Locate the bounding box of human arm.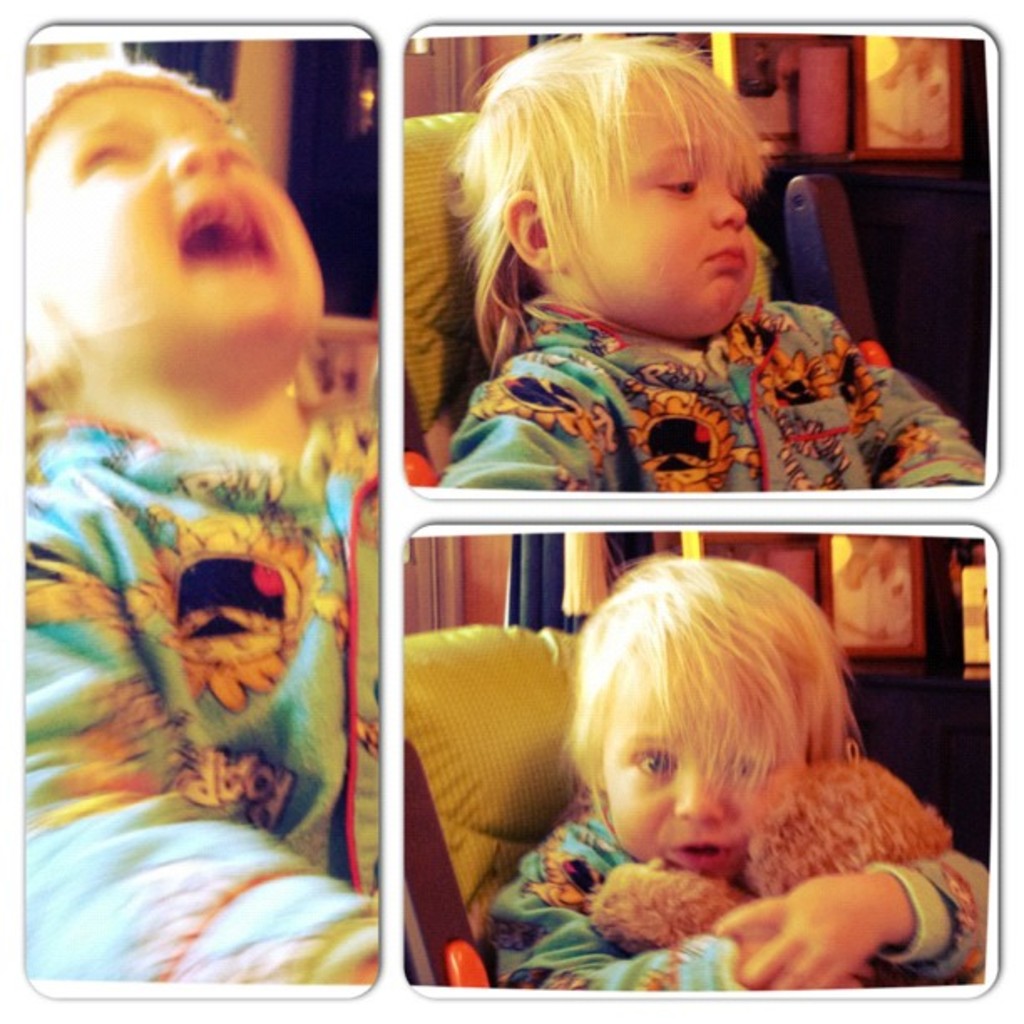
Bounding box: (870,348,987,484).
